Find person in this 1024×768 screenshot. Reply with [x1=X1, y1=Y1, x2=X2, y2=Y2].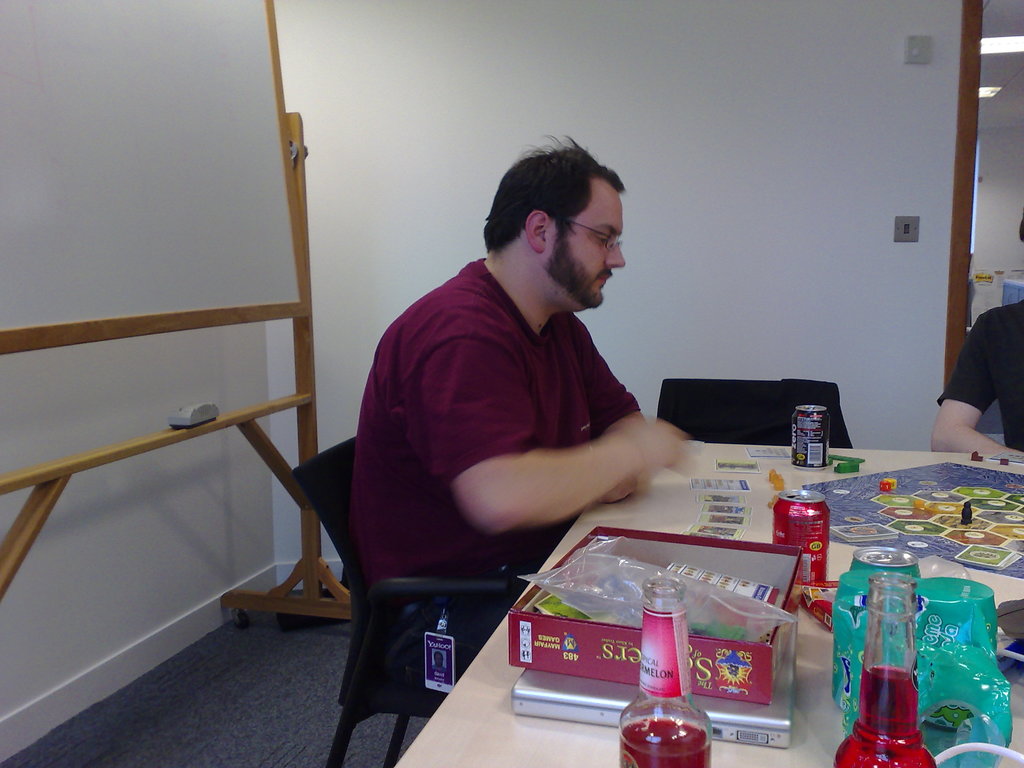
[x1=928, y1=212, x2=1023, y2=463].
